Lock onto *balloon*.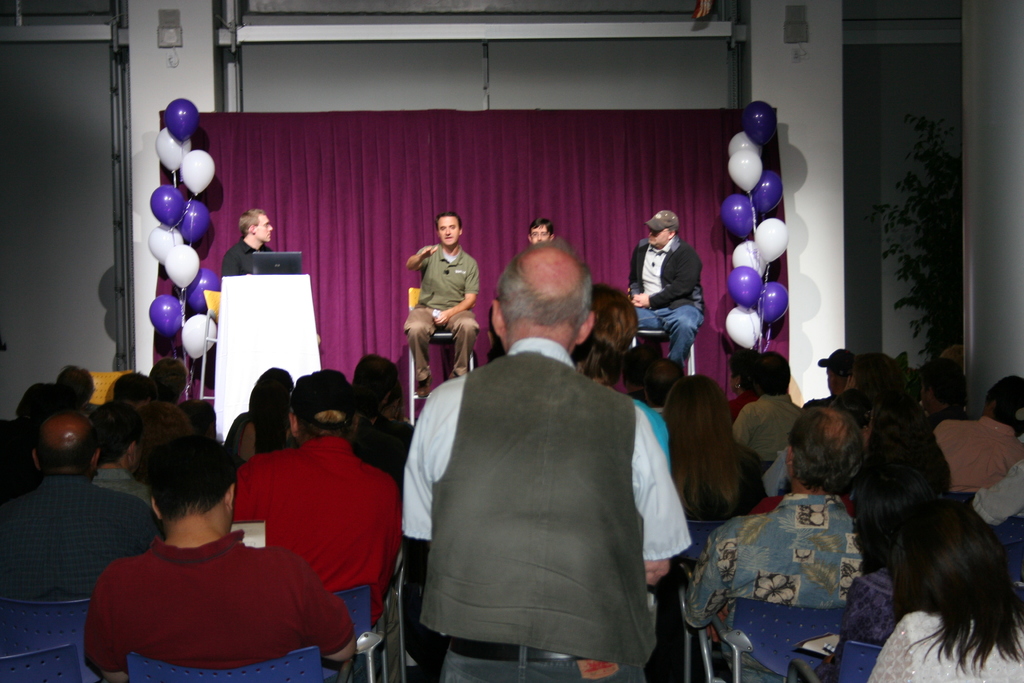
Locked: left=741, top=96, right=779, bottom=146.
